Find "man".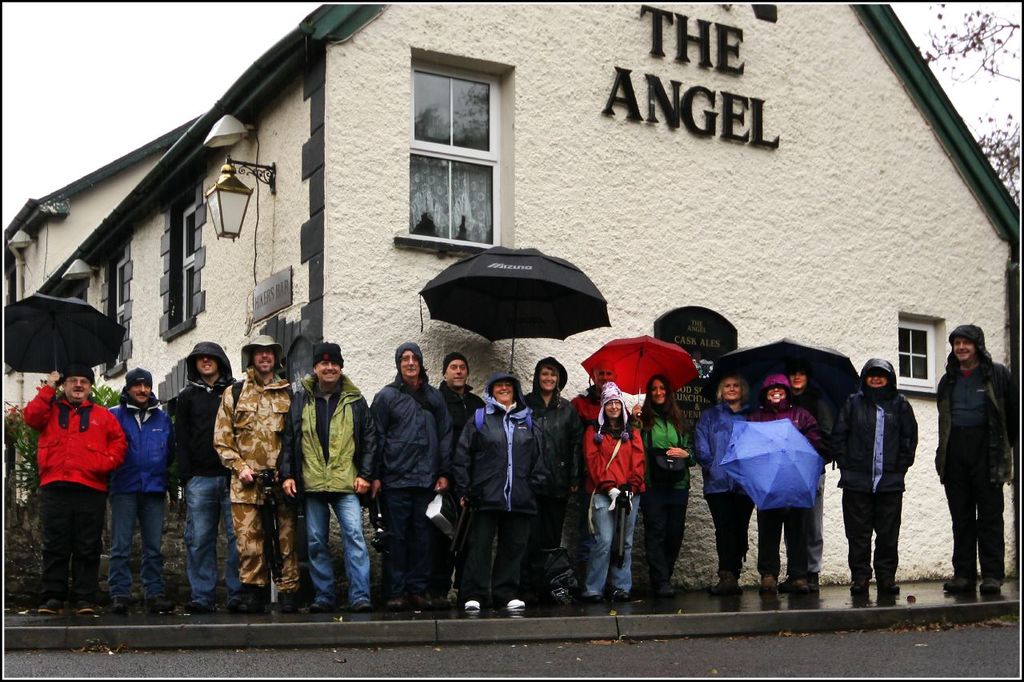
(x1=566, y1=360, x2=632, y2=590).
